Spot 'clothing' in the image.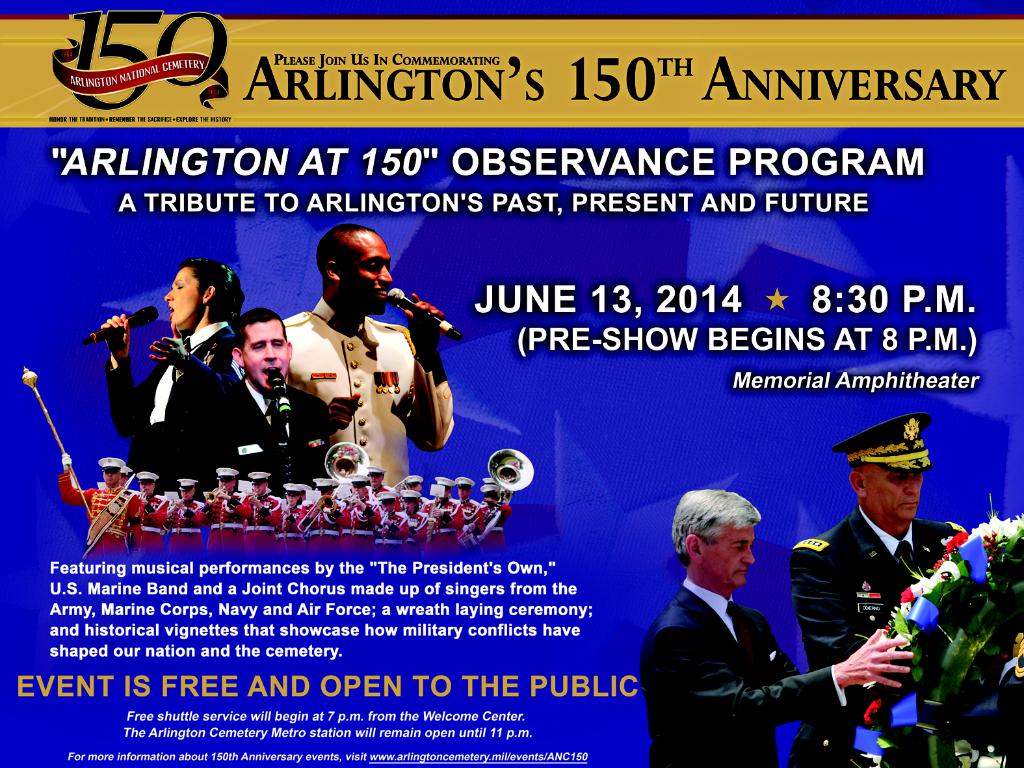
'clothing' found at box(275, 293, 459, 488).
